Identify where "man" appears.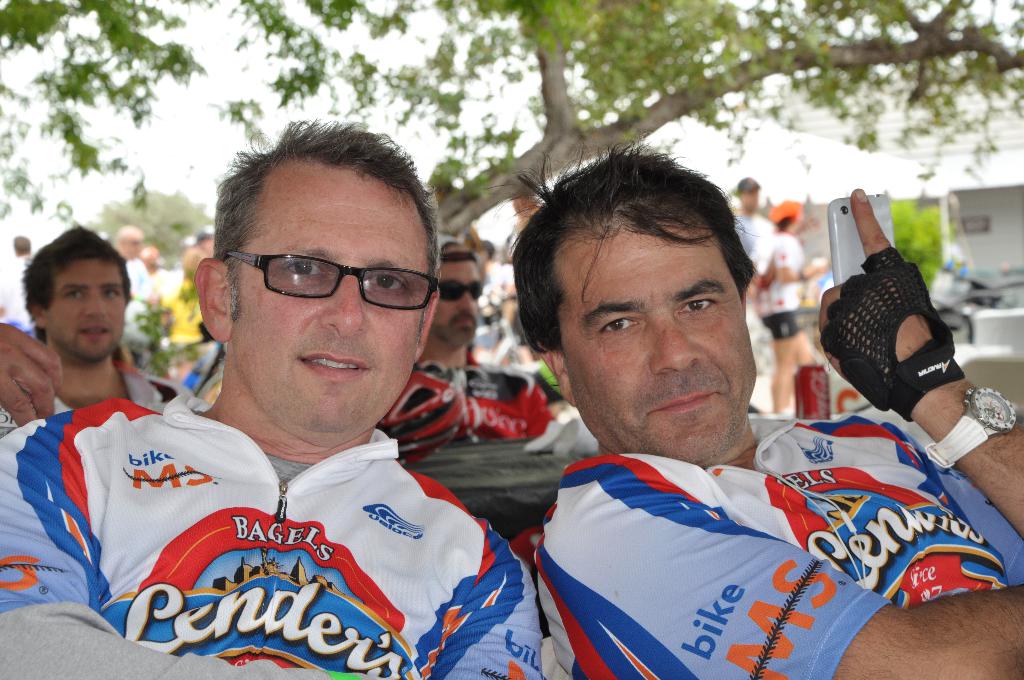
Appears at [left=730, top=172, right=778, bottom=336].
